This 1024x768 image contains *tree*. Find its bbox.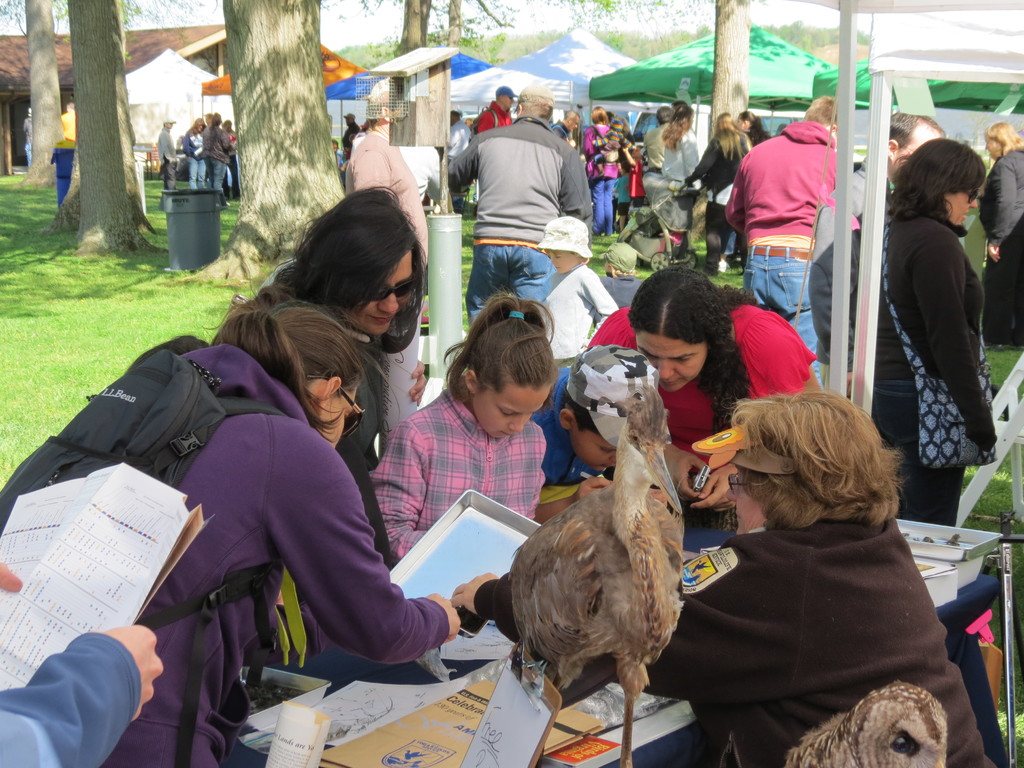
l=180, t=4, r=346, b=283.
